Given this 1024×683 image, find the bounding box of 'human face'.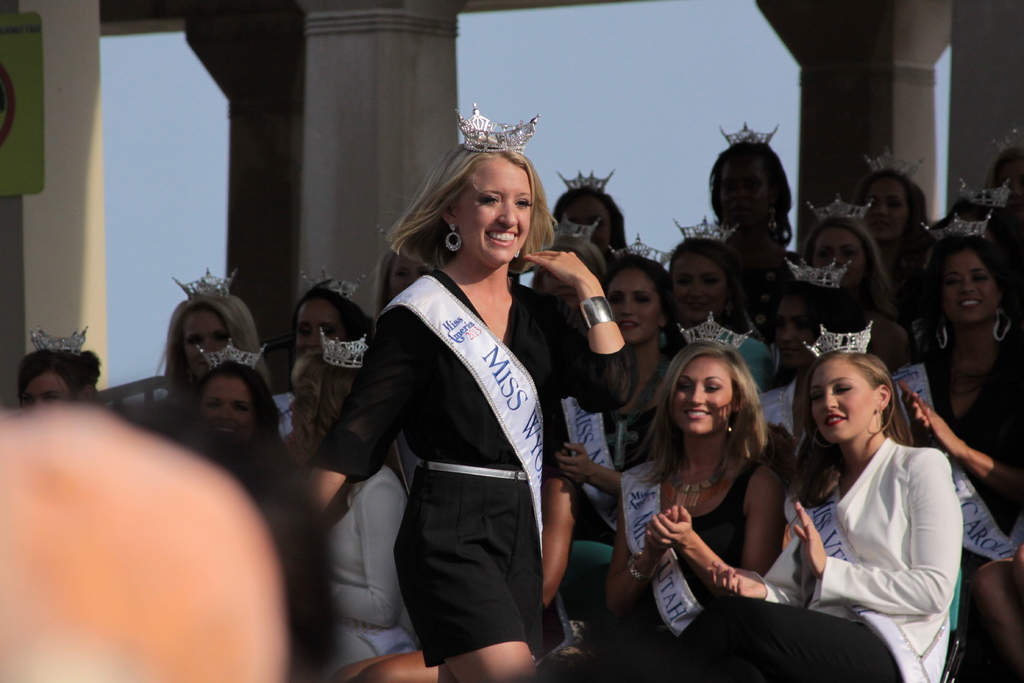
box(675, 253, 728, 321).
